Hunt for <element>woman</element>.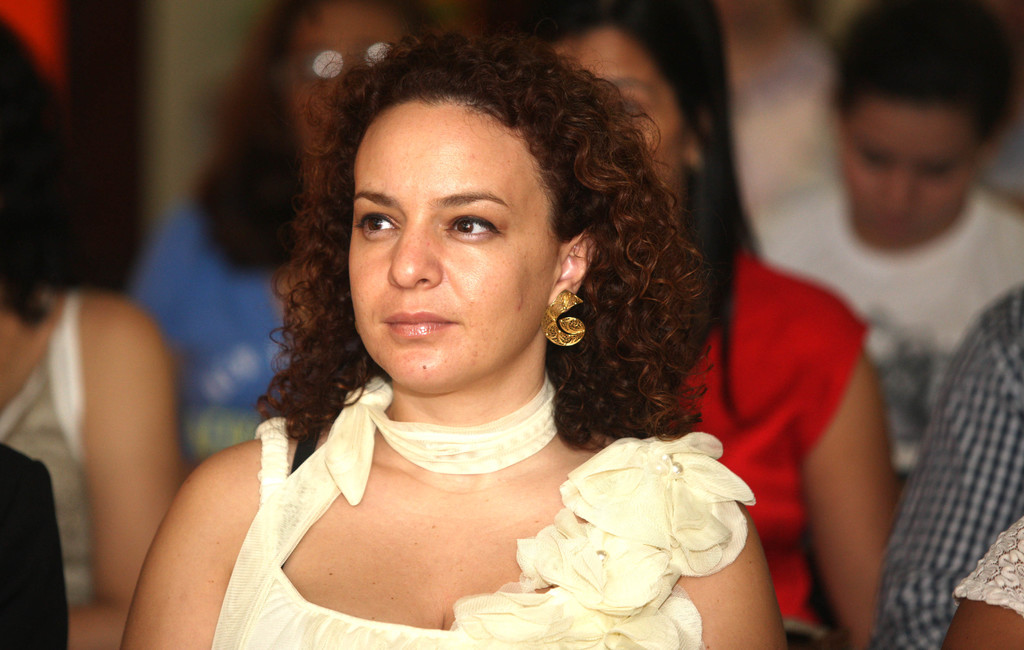
Hunted down at rect(535, 0, 895, 649).
